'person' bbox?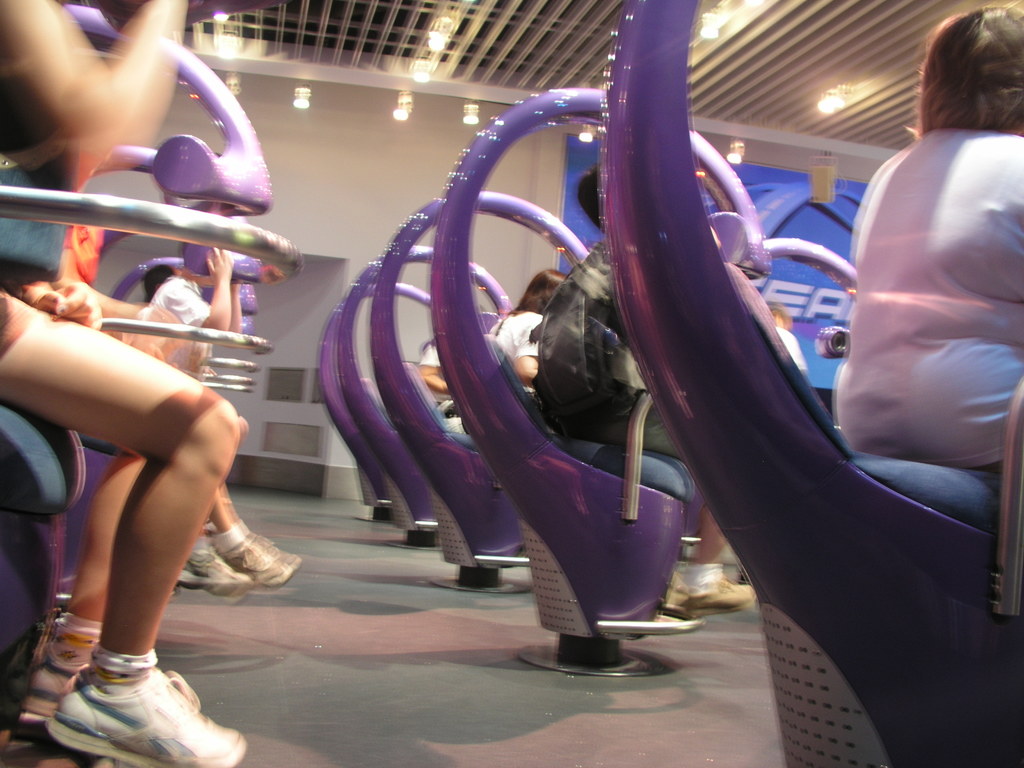
bbox(0, 0, 246, 767)
